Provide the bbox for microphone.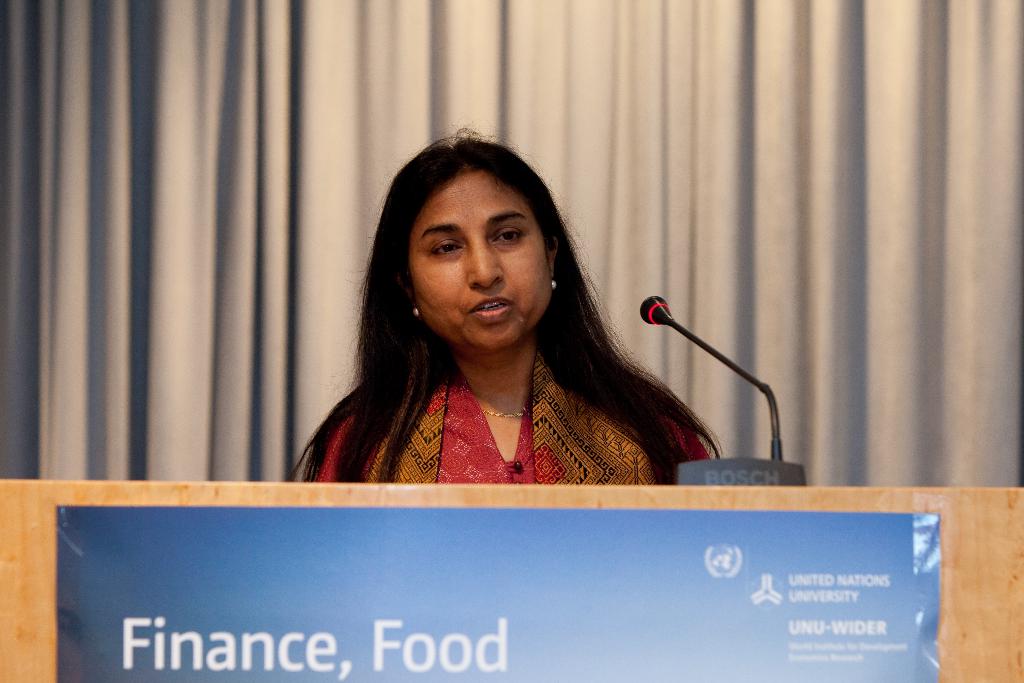
locate(625, 292, 783, 461).
